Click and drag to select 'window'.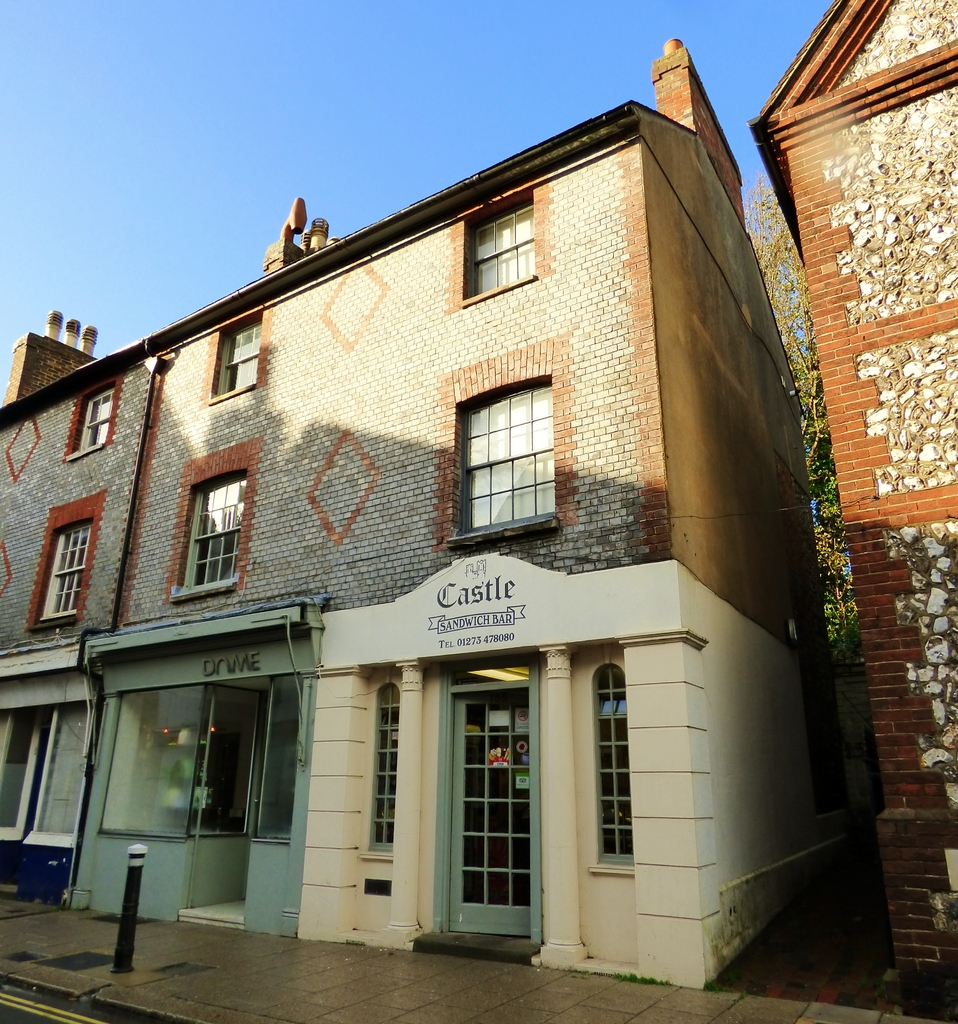
Selection: select_region(42, 518, 97, 625).
